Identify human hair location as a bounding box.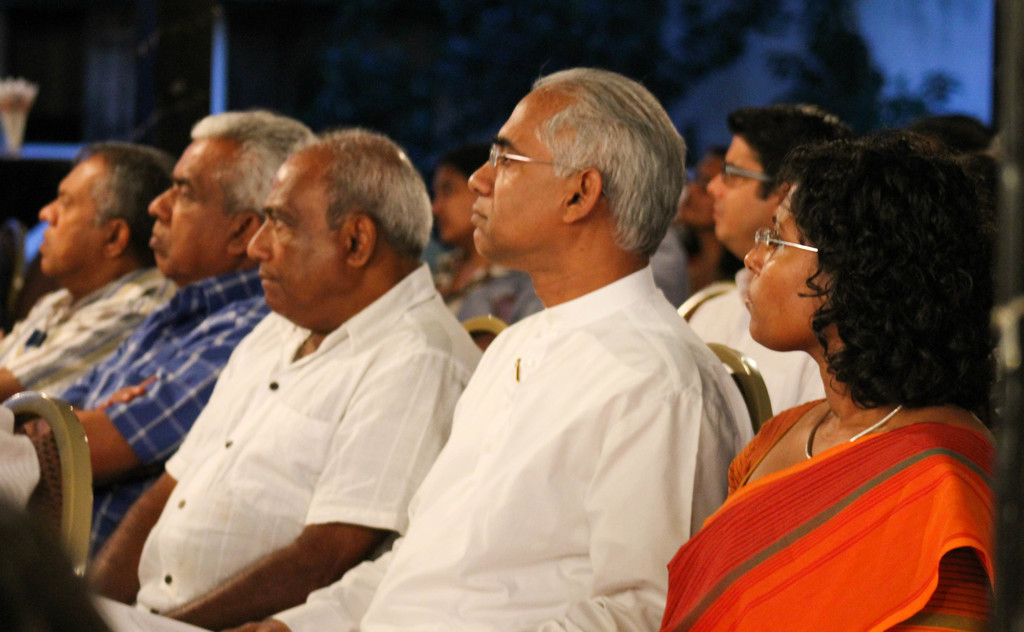
(189, 108, 315, 221).
